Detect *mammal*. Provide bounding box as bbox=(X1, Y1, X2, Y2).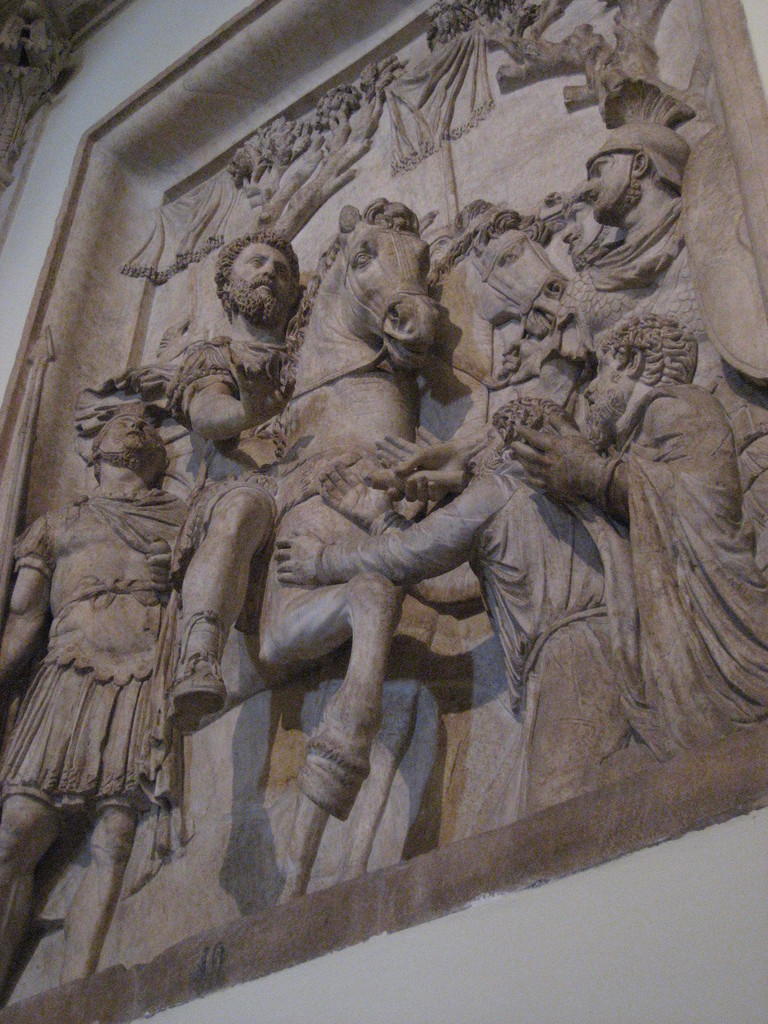
bbox=(553, 173, 621, 365).
